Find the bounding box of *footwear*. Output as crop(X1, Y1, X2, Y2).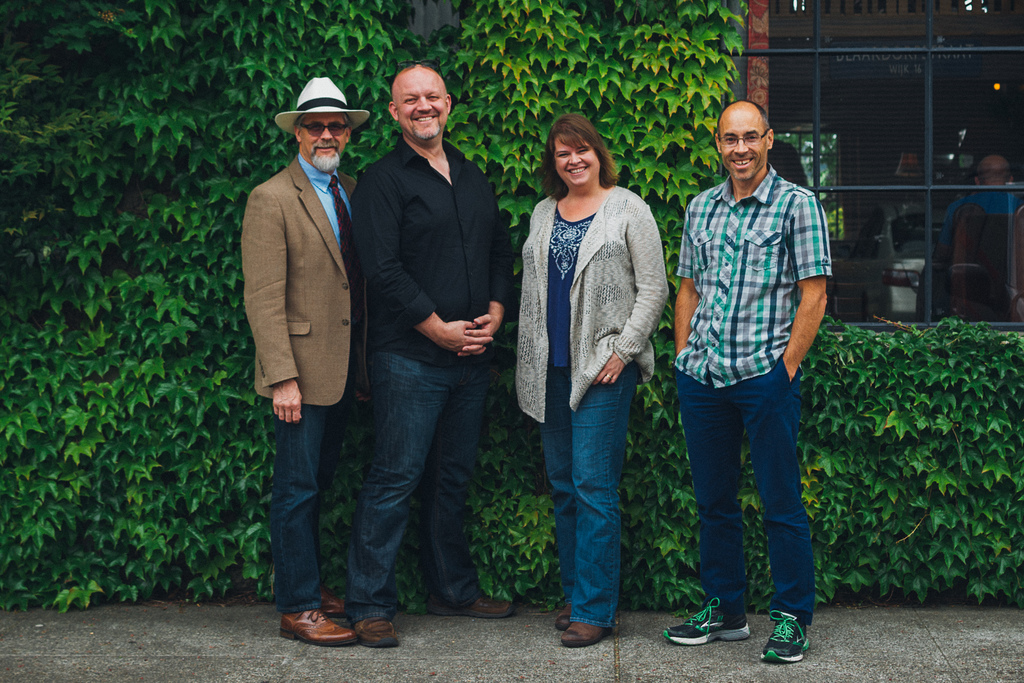
crop(316, 580, 349, 617).
